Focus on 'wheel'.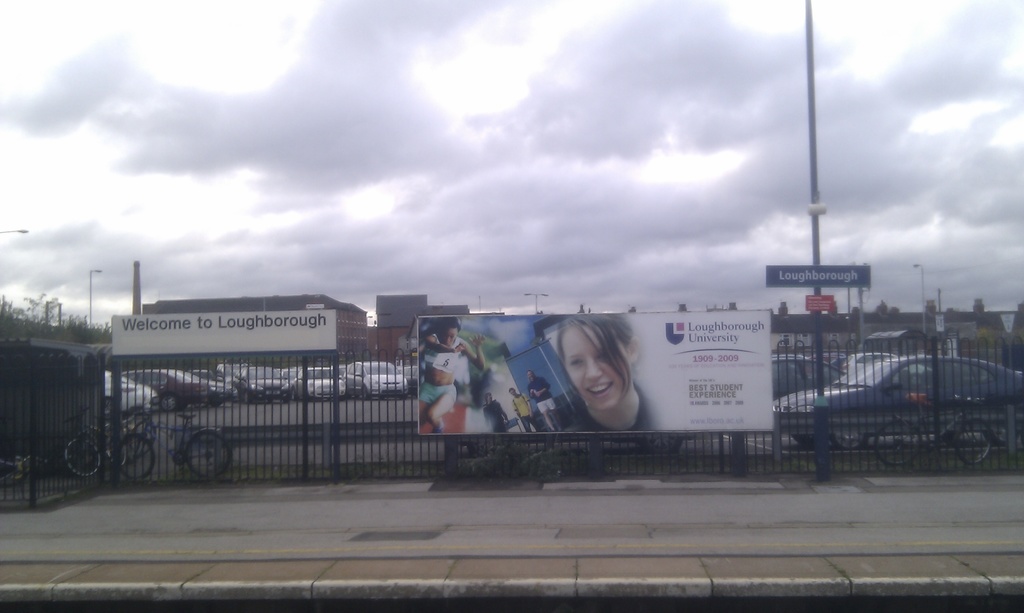
Focused at crop(292, 388, 298, 402).
